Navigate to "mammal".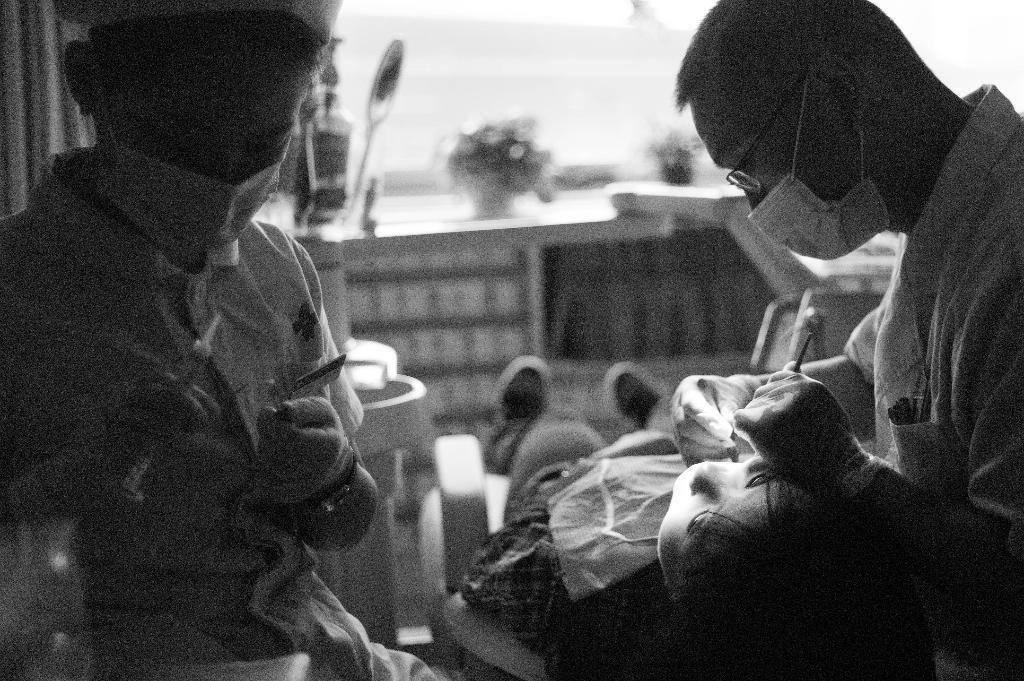
Navigation target: locate(463, 352, 929, 680).
